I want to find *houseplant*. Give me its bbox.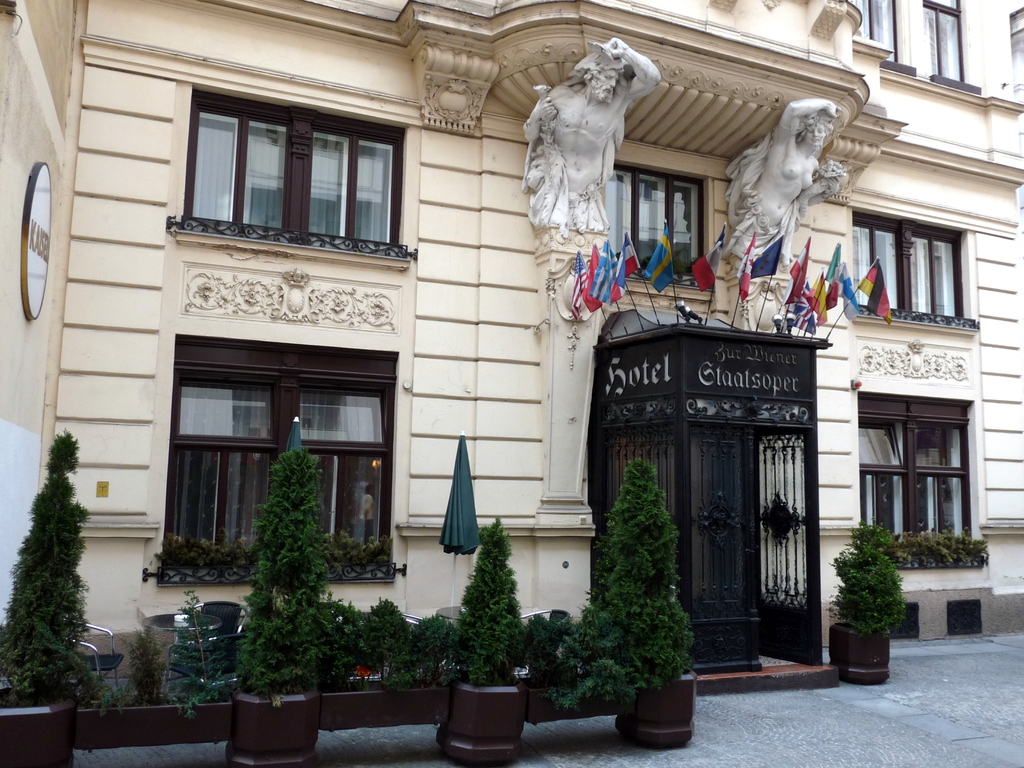
(x1=433, y1=517, x2=526, y2=767).
